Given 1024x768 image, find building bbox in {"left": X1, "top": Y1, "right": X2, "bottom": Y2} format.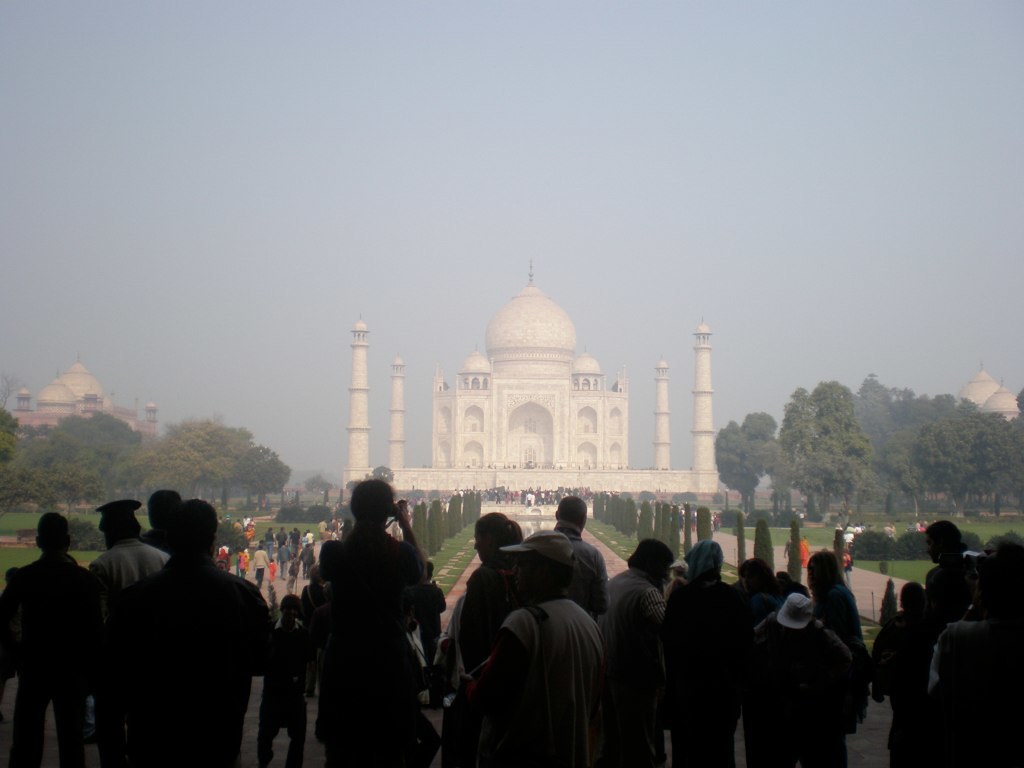
{"left": 9, "top": 357, "right": 164, "bottom": 436}.
